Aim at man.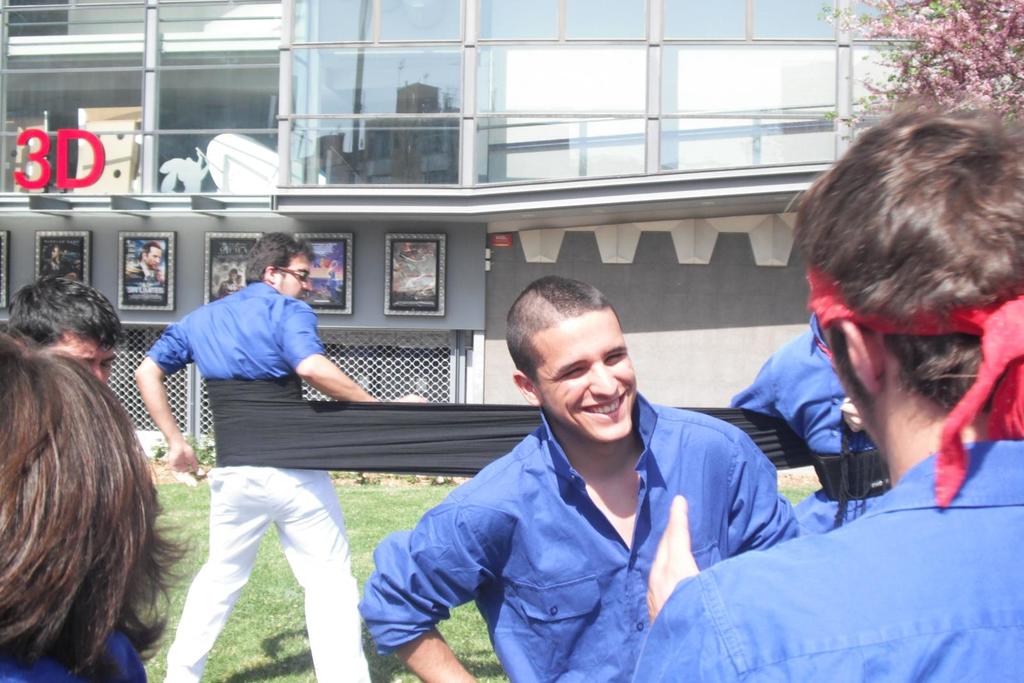
Aimed at pyautogui.locateOnScreen(4, 276, 131, 390).
